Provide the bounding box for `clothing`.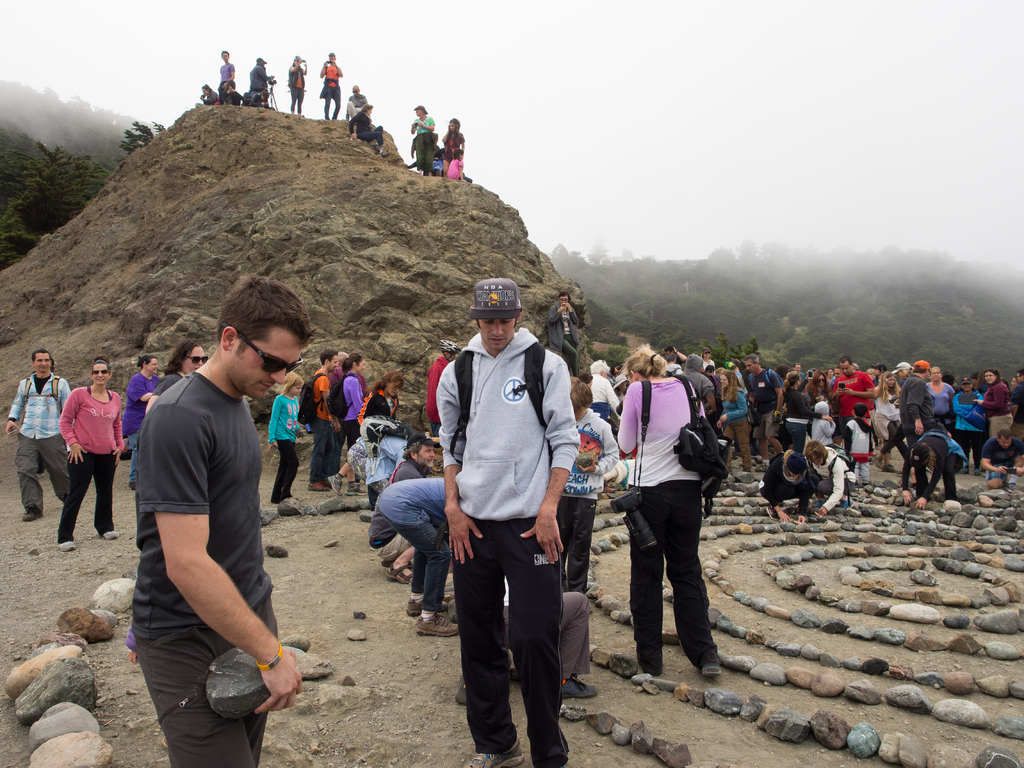
436 316 580 764.
